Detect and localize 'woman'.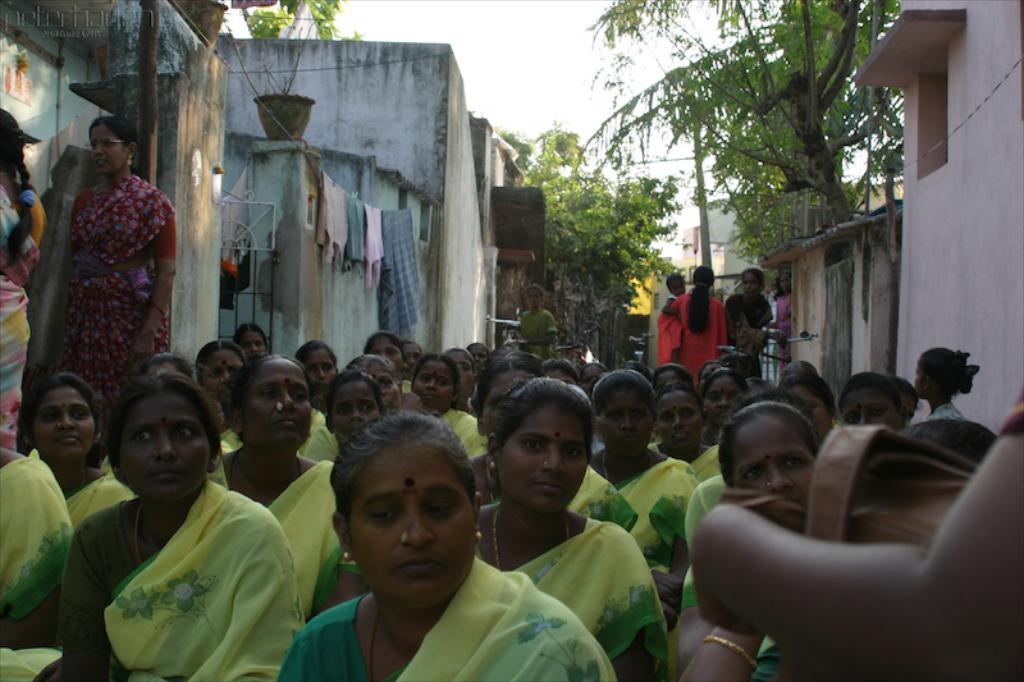
Localized at {"left": 0, "top": 429, "right": 77, "bottom": 681}.
